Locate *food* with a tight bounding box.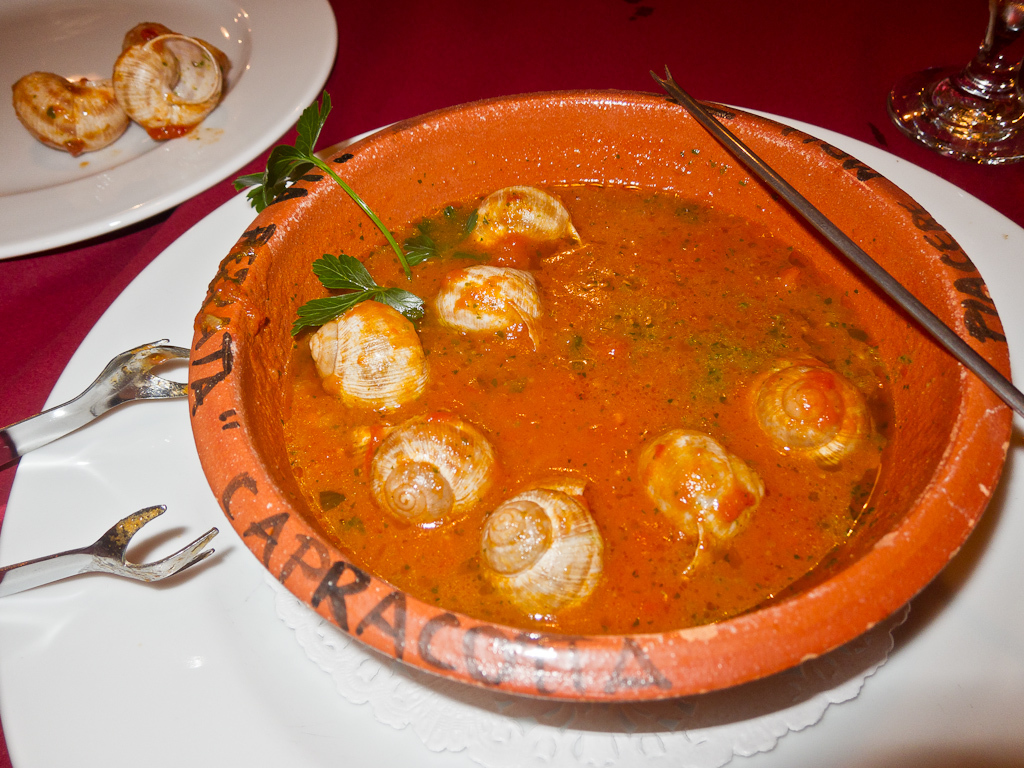
230,95,885,633.
